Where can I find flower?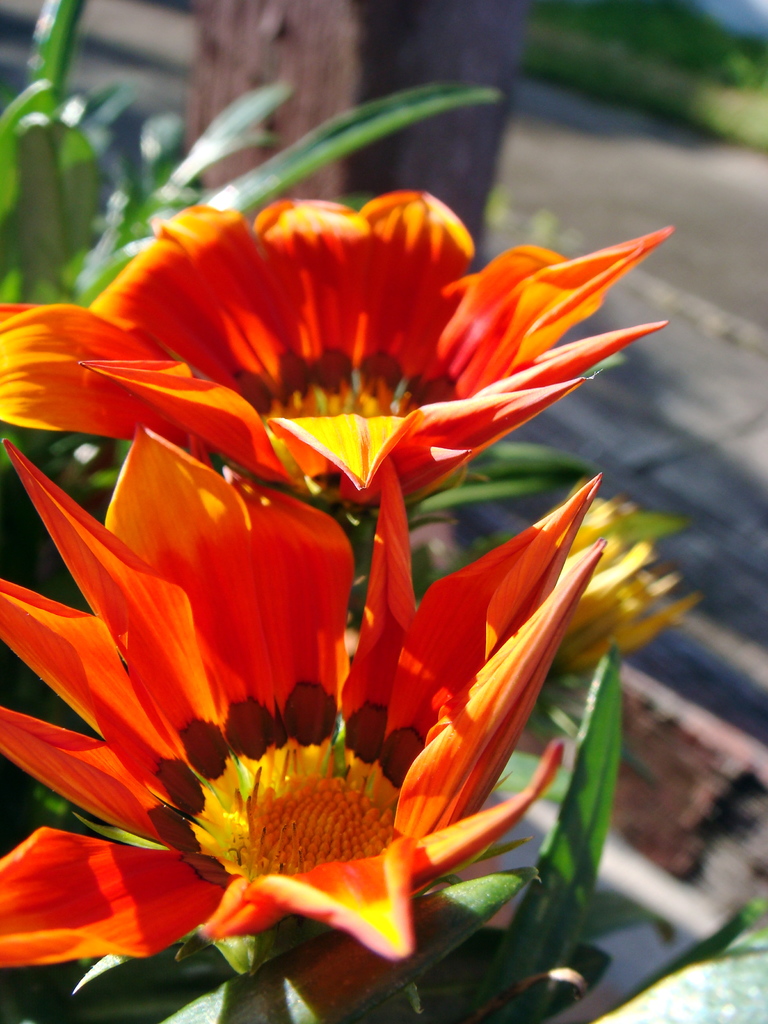
You can find it at (0, 421, 612, 982).
